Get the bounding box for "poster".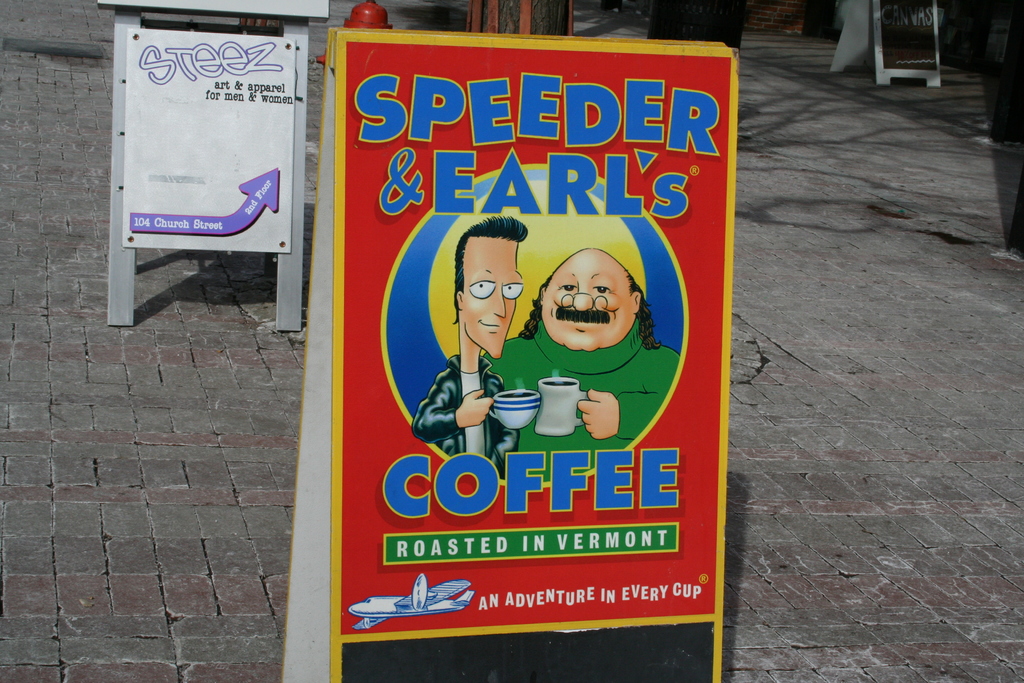
337, 30, 736, 639.
